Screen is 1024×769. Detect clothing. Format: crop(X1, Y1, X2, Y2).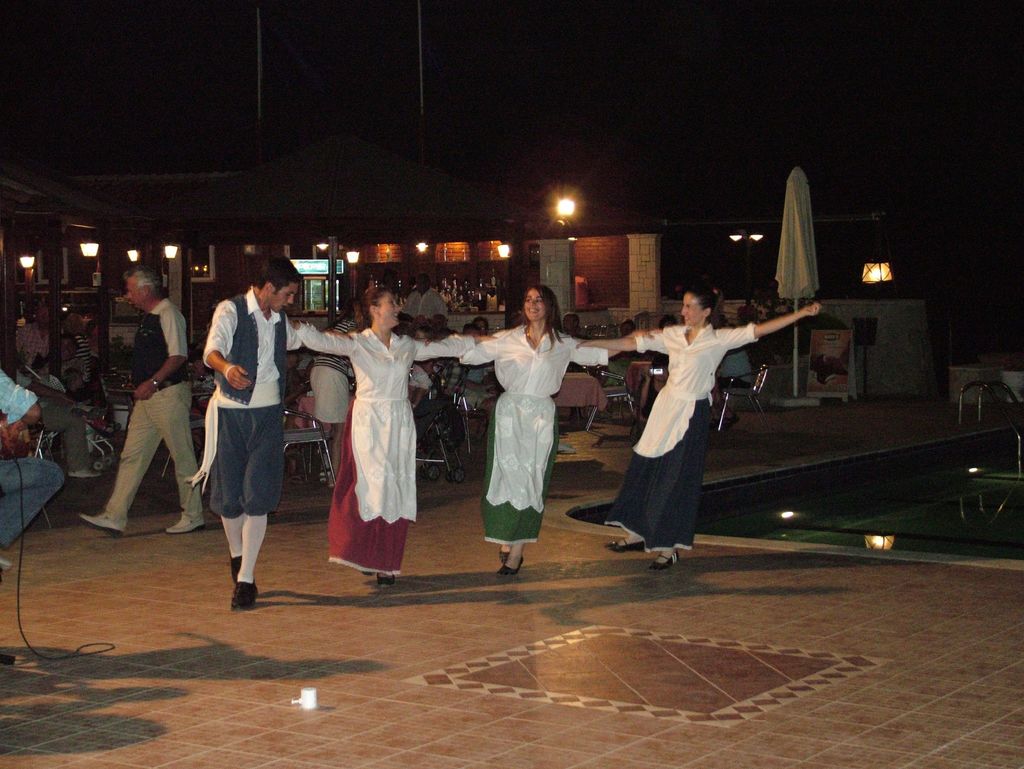
crop(300, 325, 473, 582).
